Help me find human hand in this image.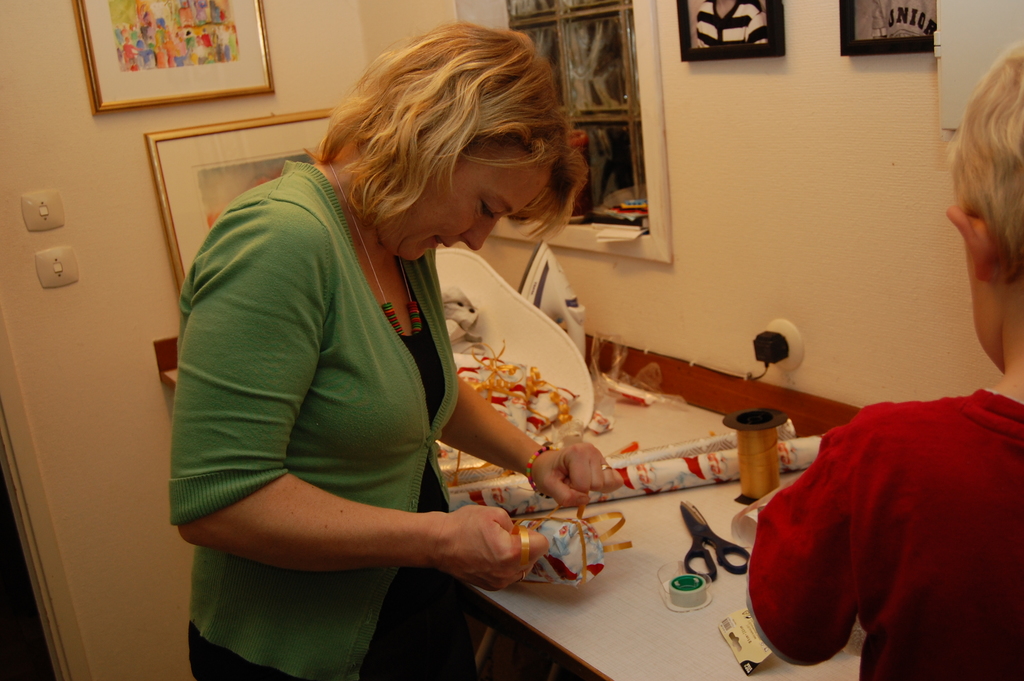
Found it: select_region(442, 500, 549, 595).
